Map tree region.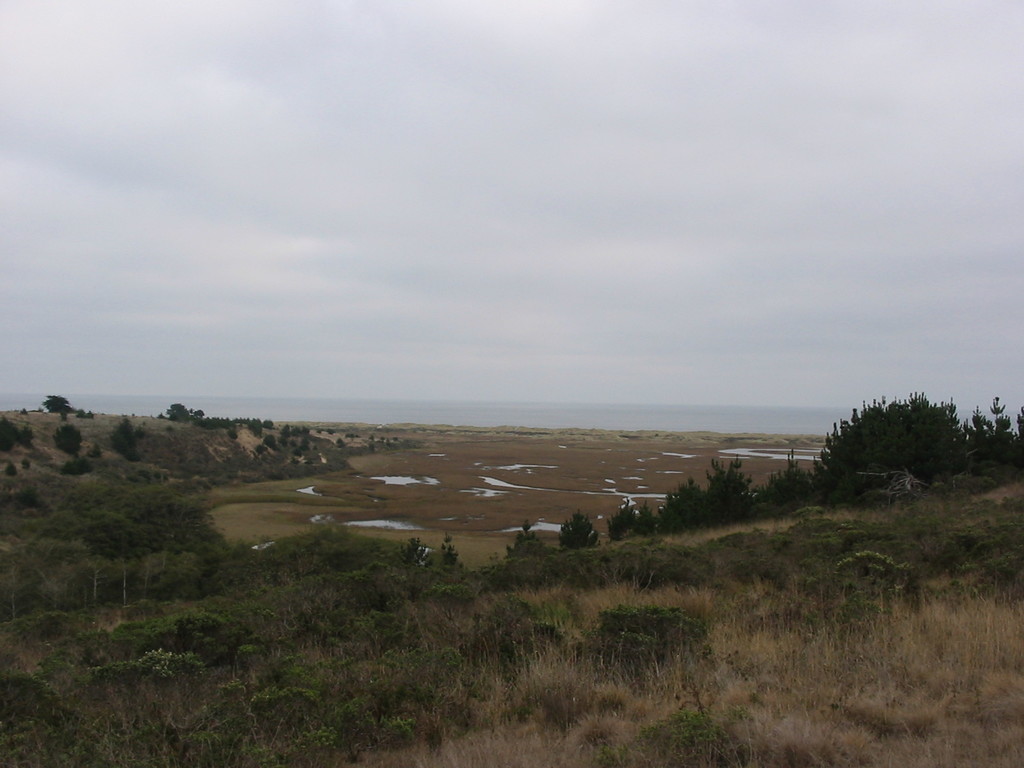
Mapped to [left=653, top=471, right=690, bottom=536].
